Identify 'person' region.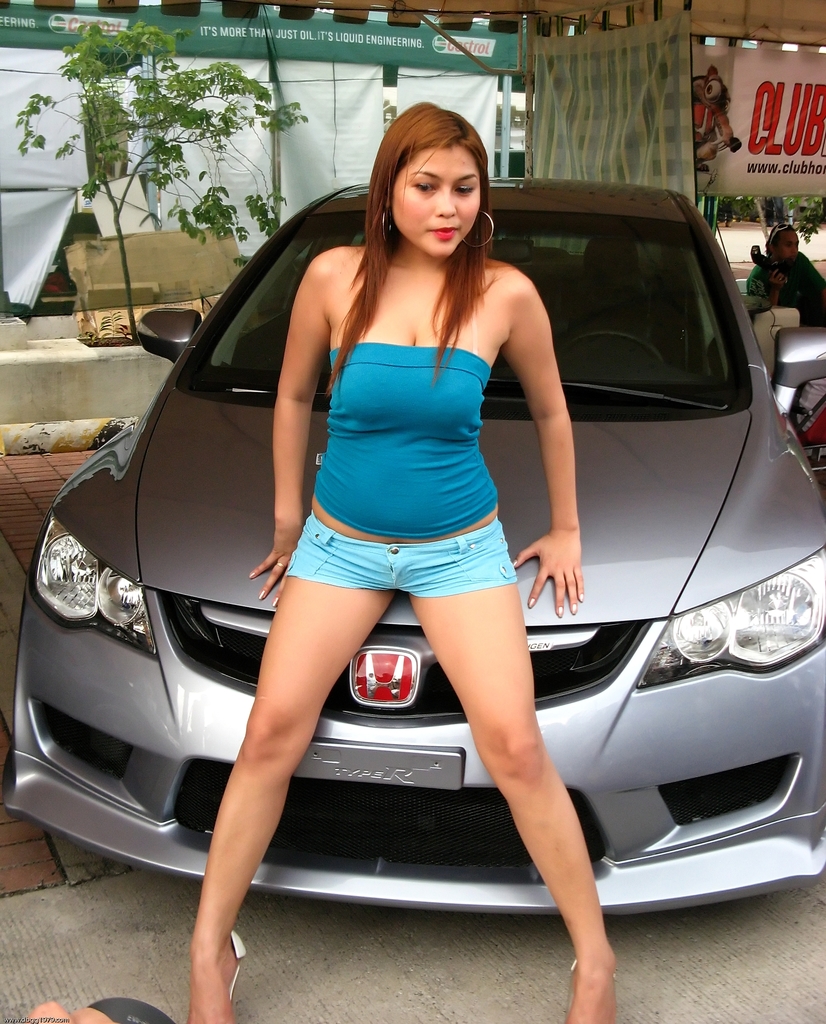
Region: box=[181, 106, 623, 1023].
